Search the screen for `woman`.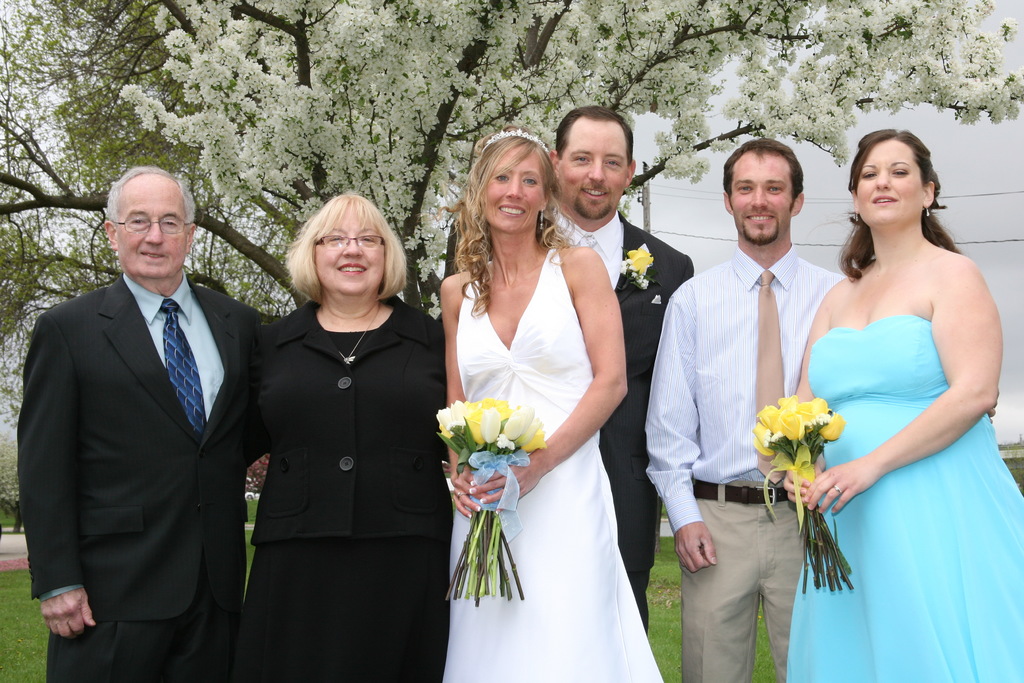
Found at 433 124 673 682.
